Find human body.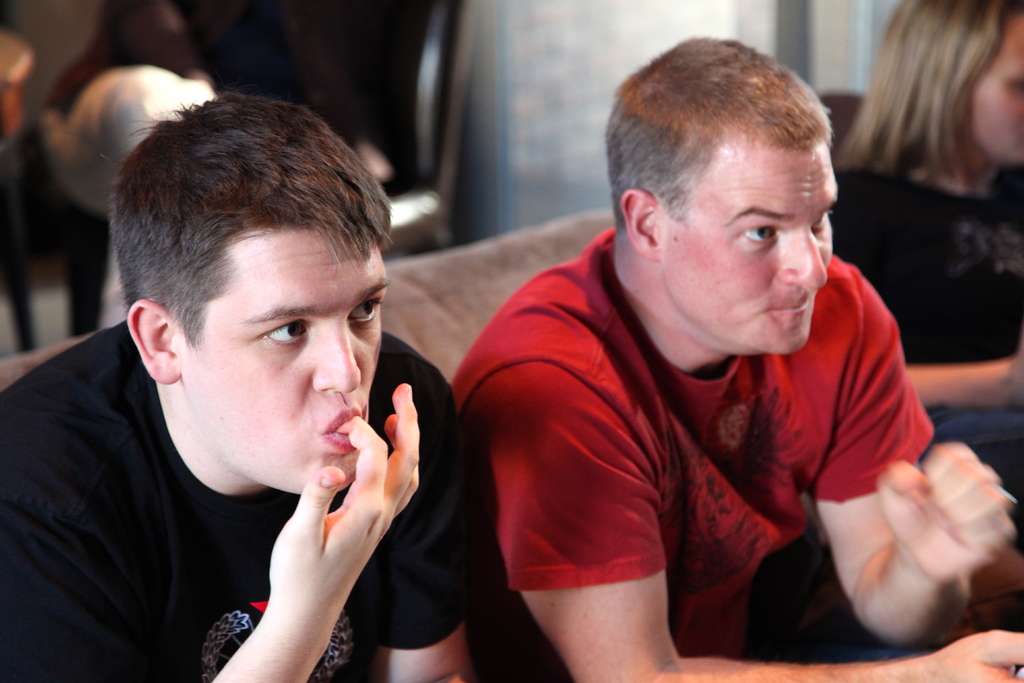
select_region(0, 88, 472, 682).
